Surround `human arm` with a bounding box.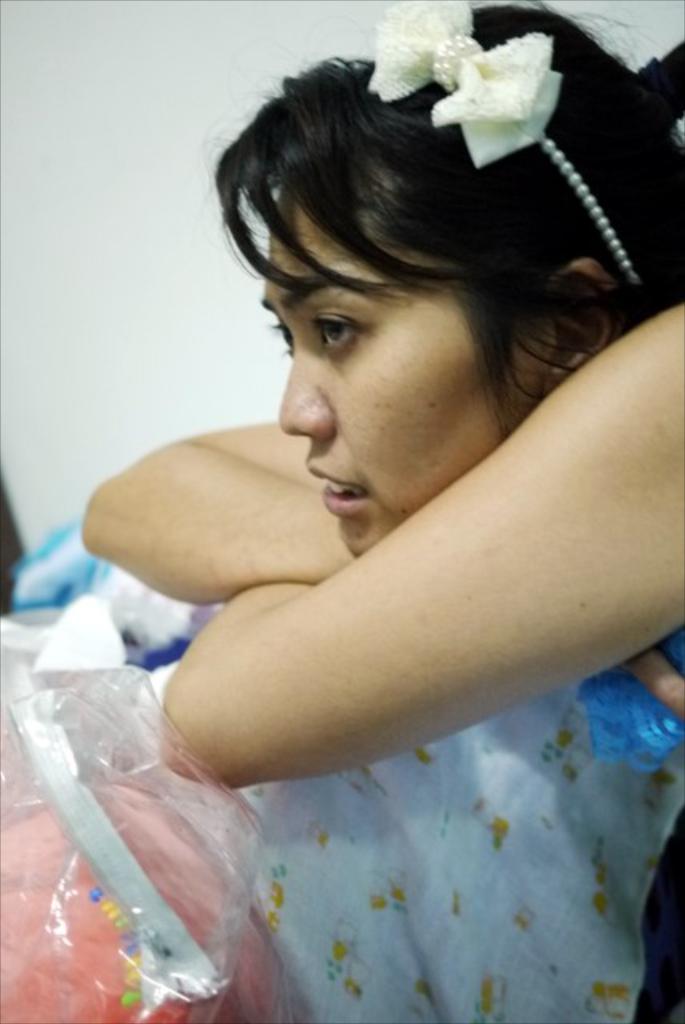
{"left": 70, "top": 426, "right": 371, "bottom": 595}.
